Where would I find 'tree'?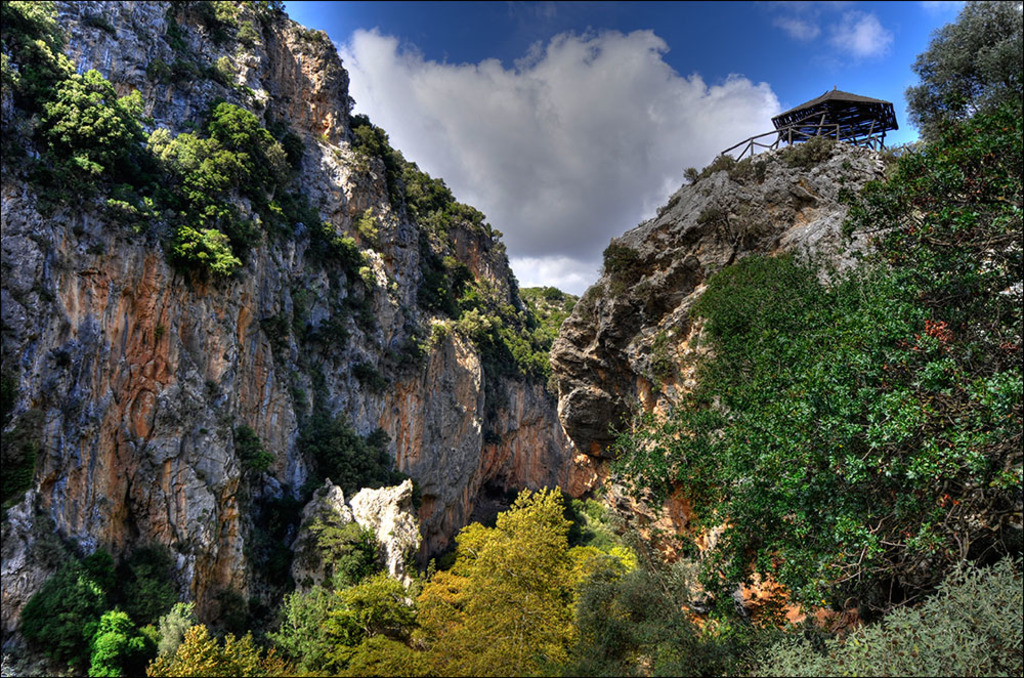
At [904, 2, 1018, 139].
